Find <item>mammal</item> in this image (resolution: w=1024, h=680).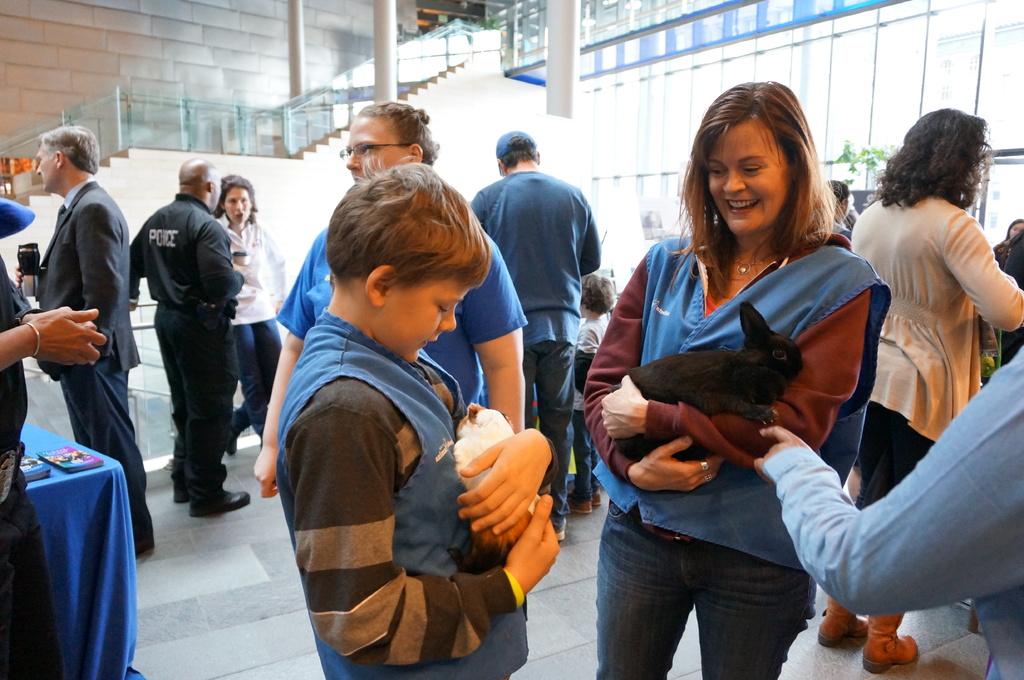
bbox=(998, 228, 1023, 367).
